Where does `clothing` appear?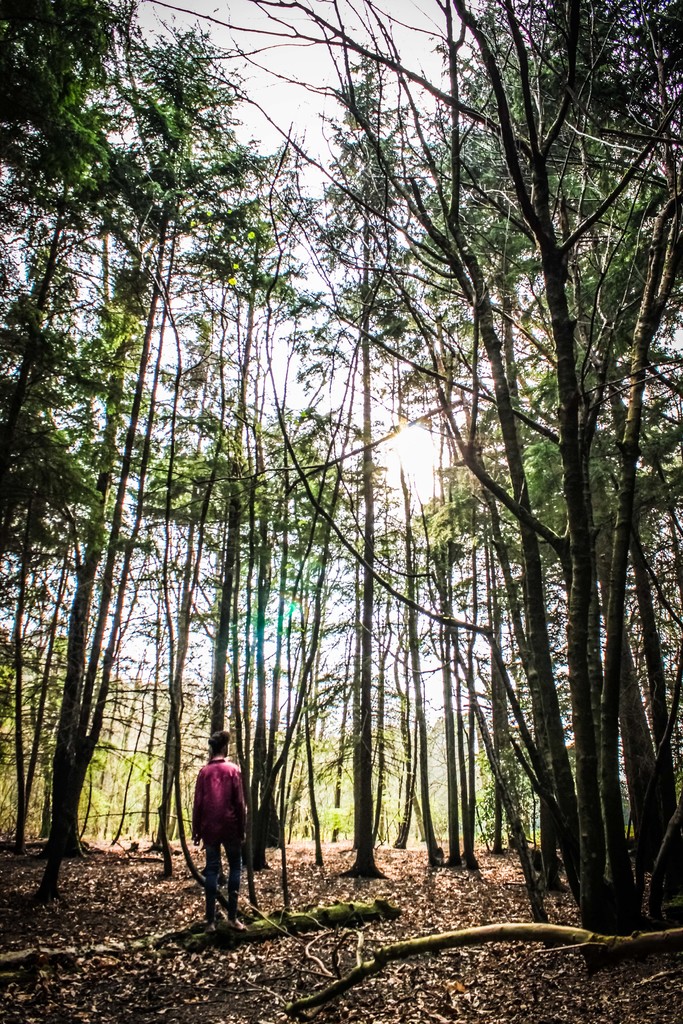
Appears at 185 746 251 902.
